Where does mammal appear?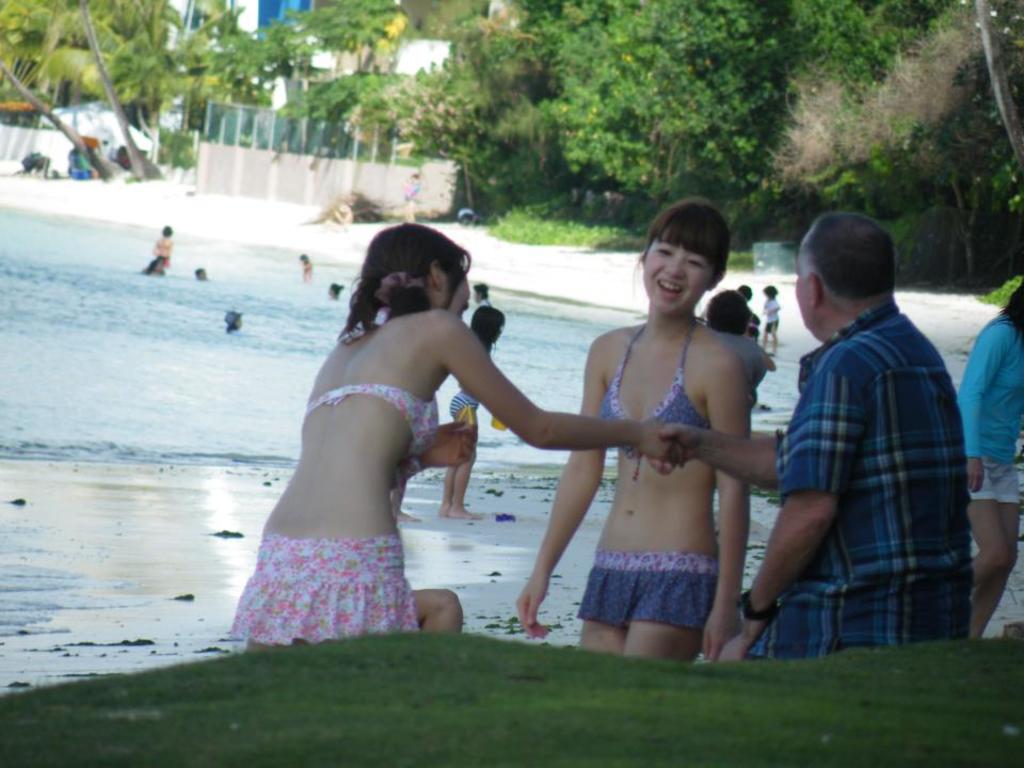
Appears at locate(225, 213, 694, 638).
